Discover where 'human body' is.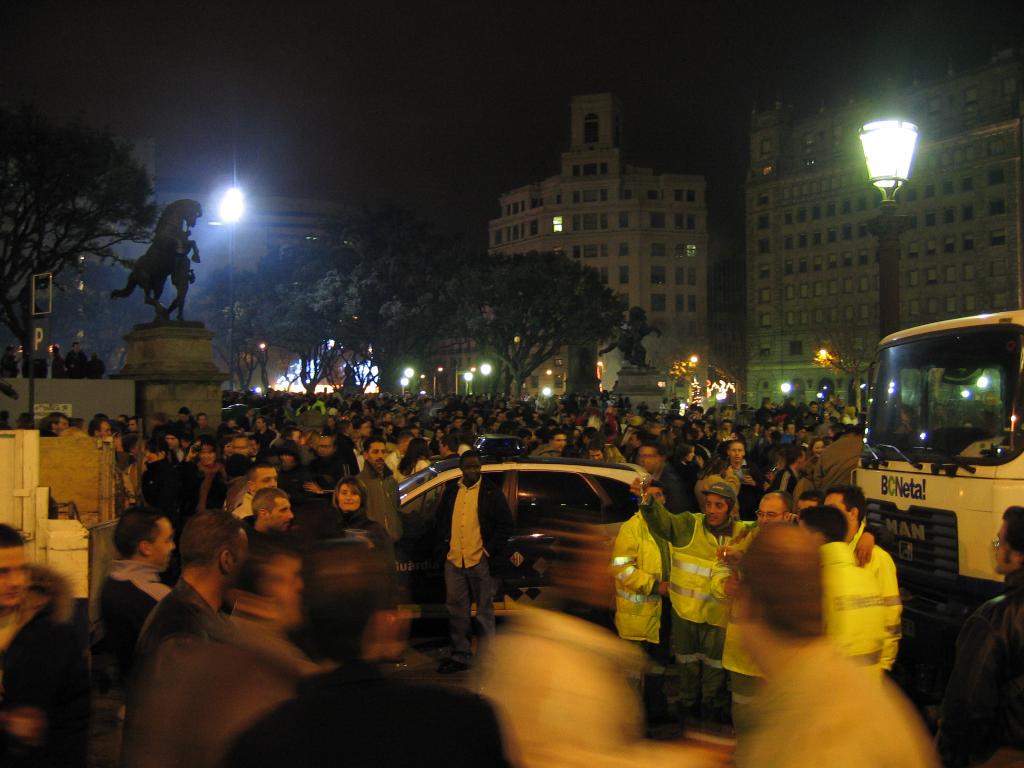
Discovered at rect(484, 417, 497, 431).
